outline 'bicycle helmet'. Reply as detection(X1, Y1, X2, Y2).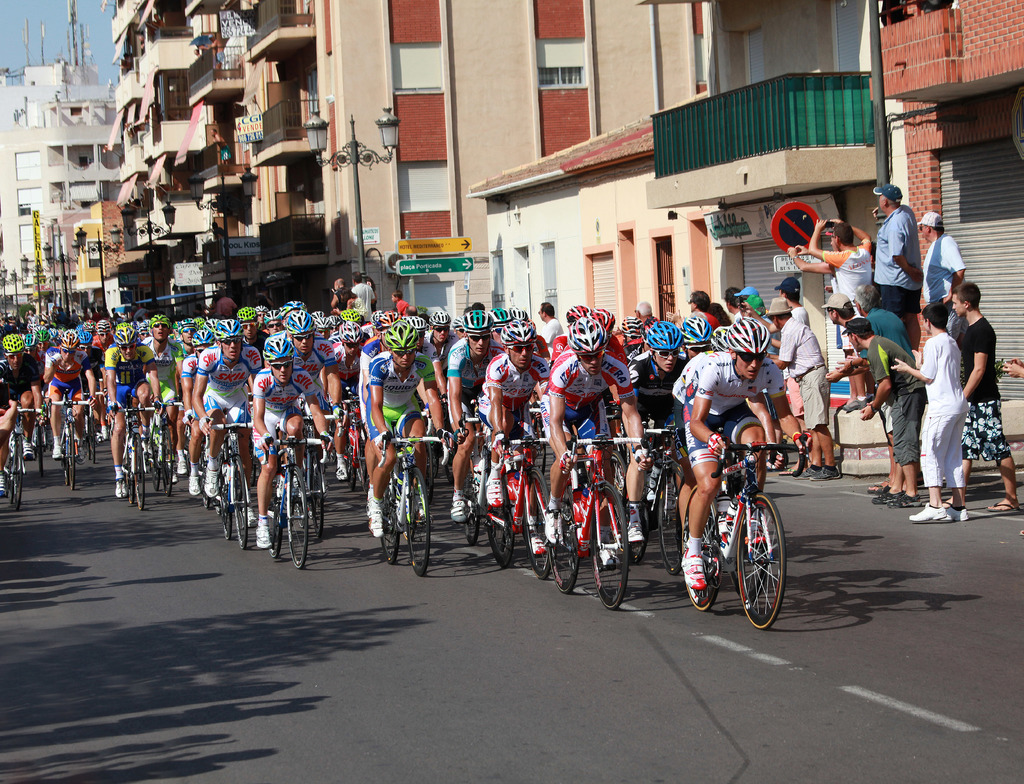
detection(643, 320, 682, 349).
